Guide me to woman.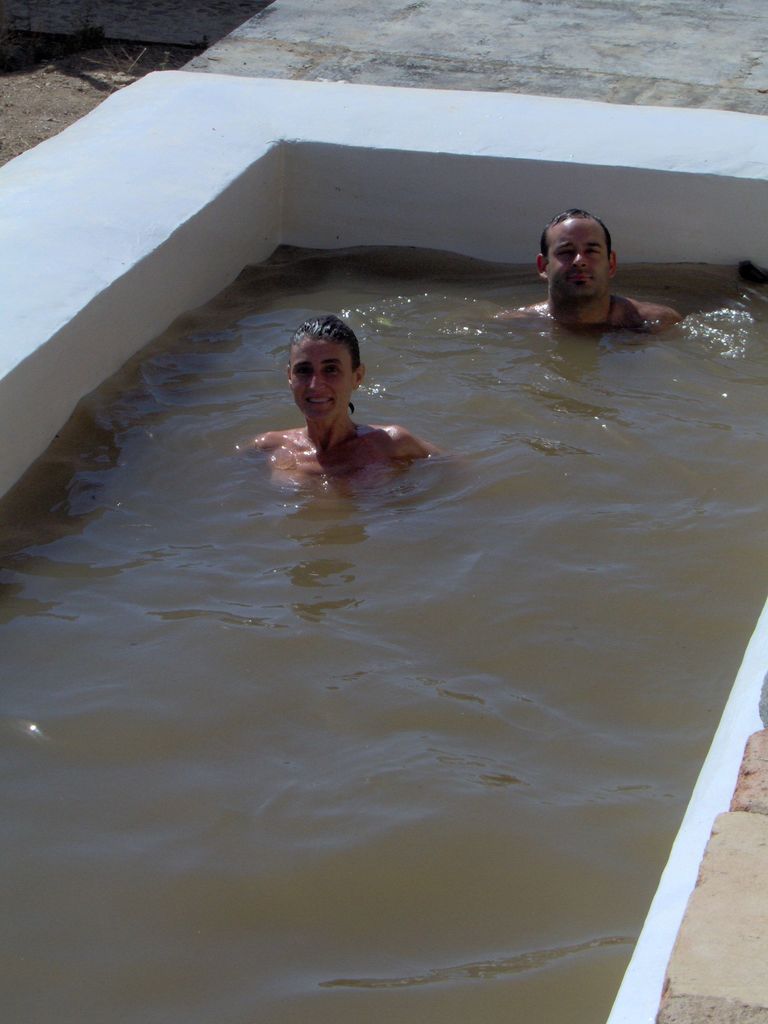
Guidance: pyautogui.locateOnScreen(249, 315, 437, 486).
